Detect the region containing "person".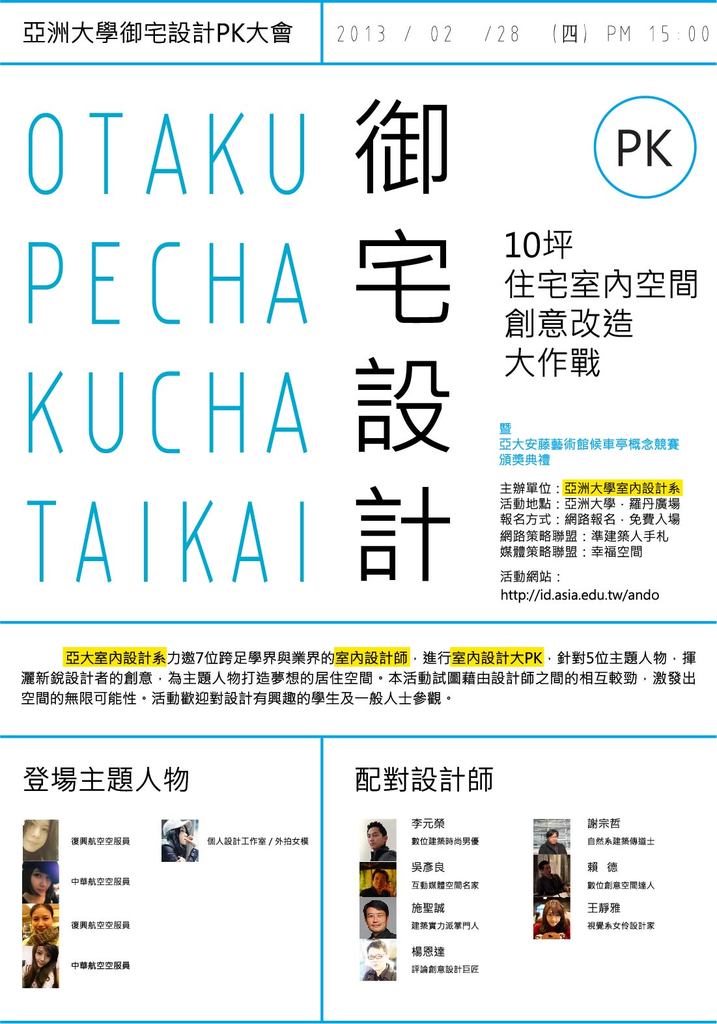
Rect(361, 900, 395, 939).
